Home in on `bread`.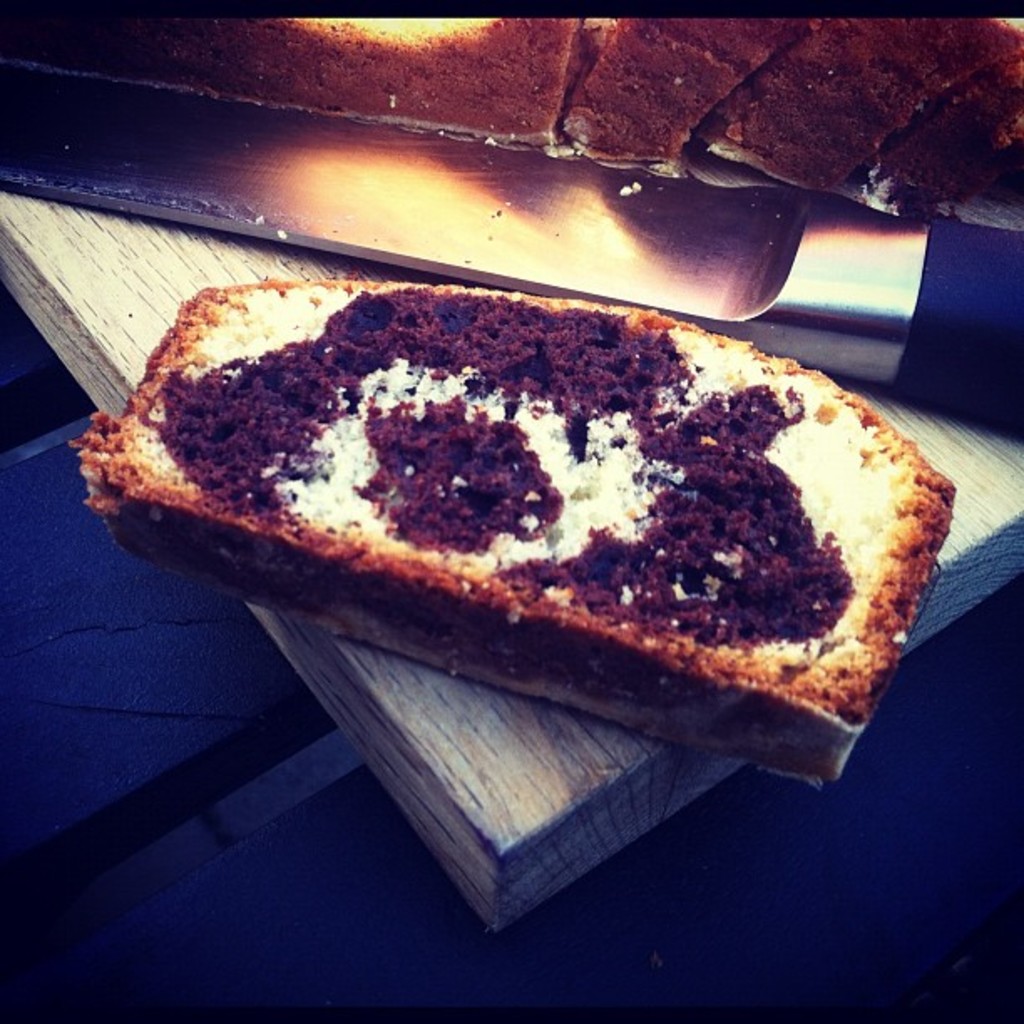
Homed in at x1=112, y1=249, x2=920, y2=745.
